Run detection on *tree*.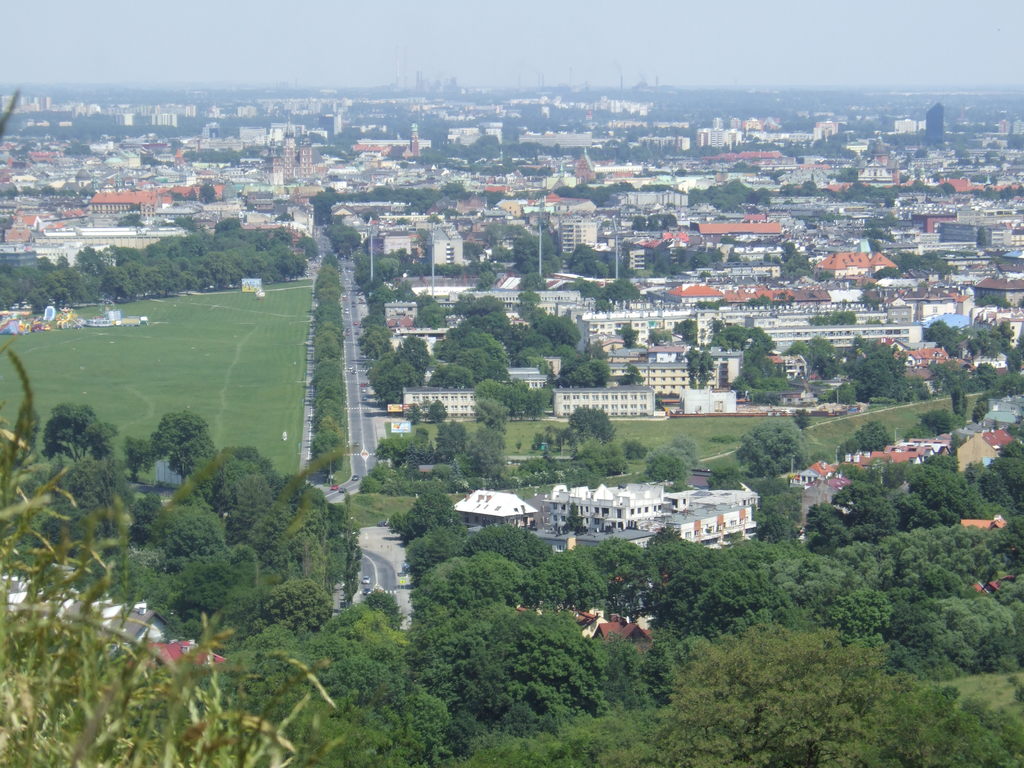
Result: l=266, t=500, r=355, b=625.
